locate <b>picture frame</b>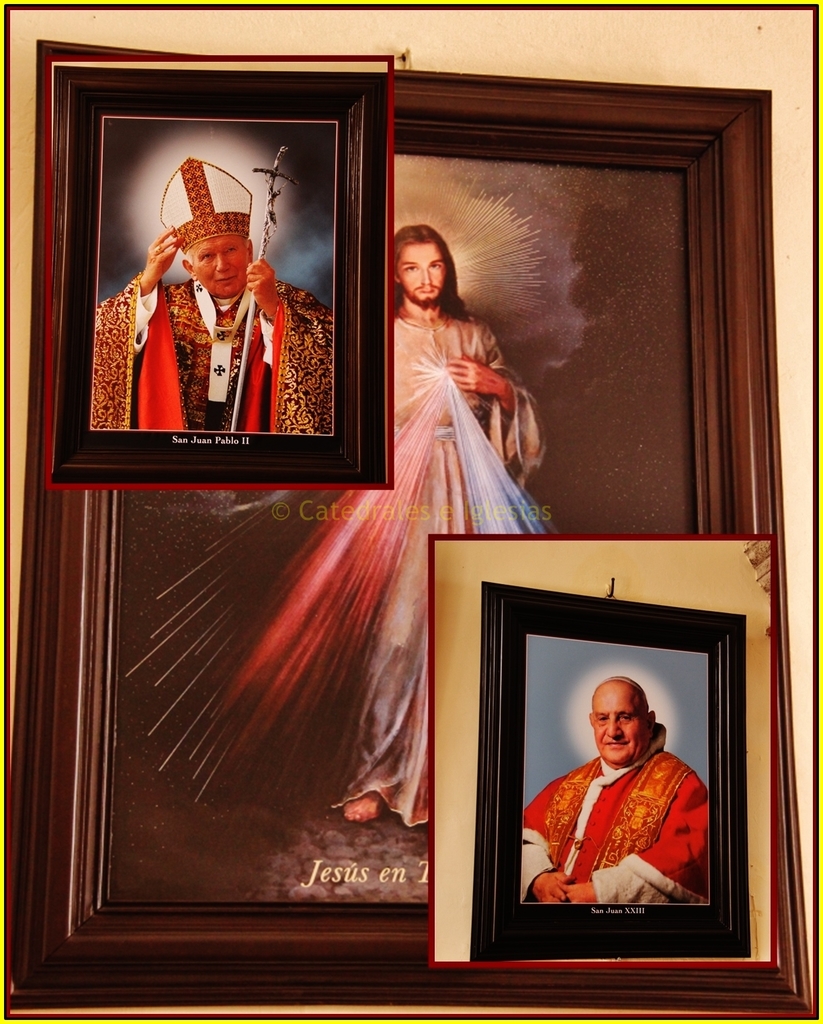
bbox=[470, 578, 752, 963]
